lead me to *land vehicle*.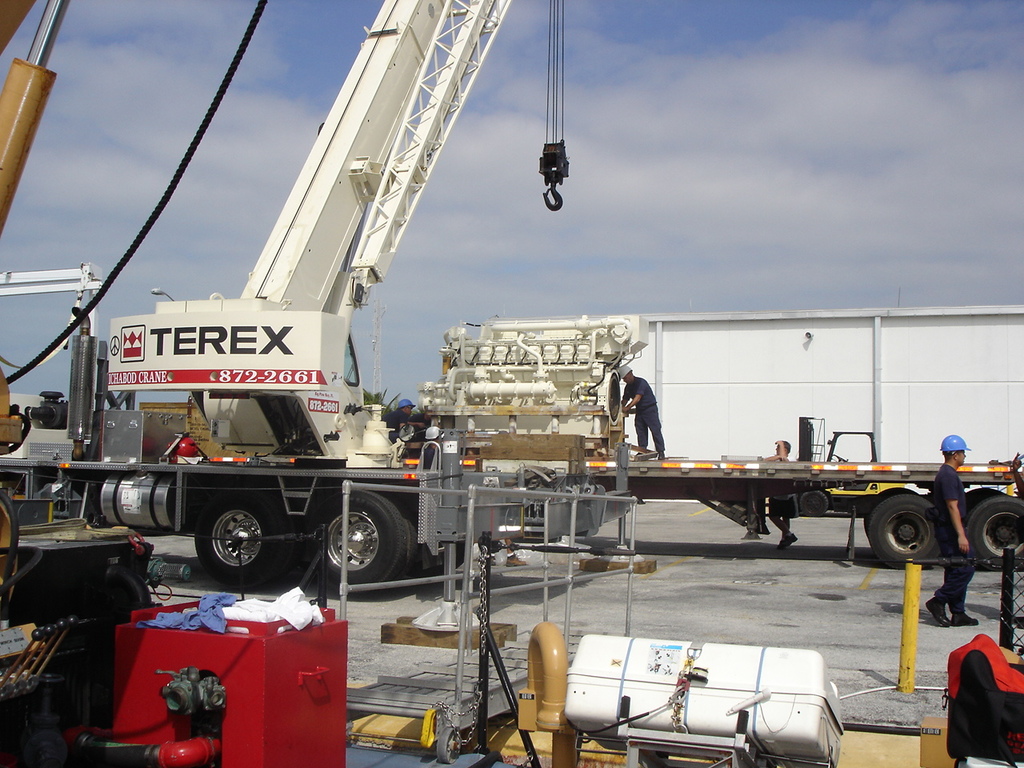
Lead to pyautogui.locateOnScreen(481, 303, 1023, 563).
